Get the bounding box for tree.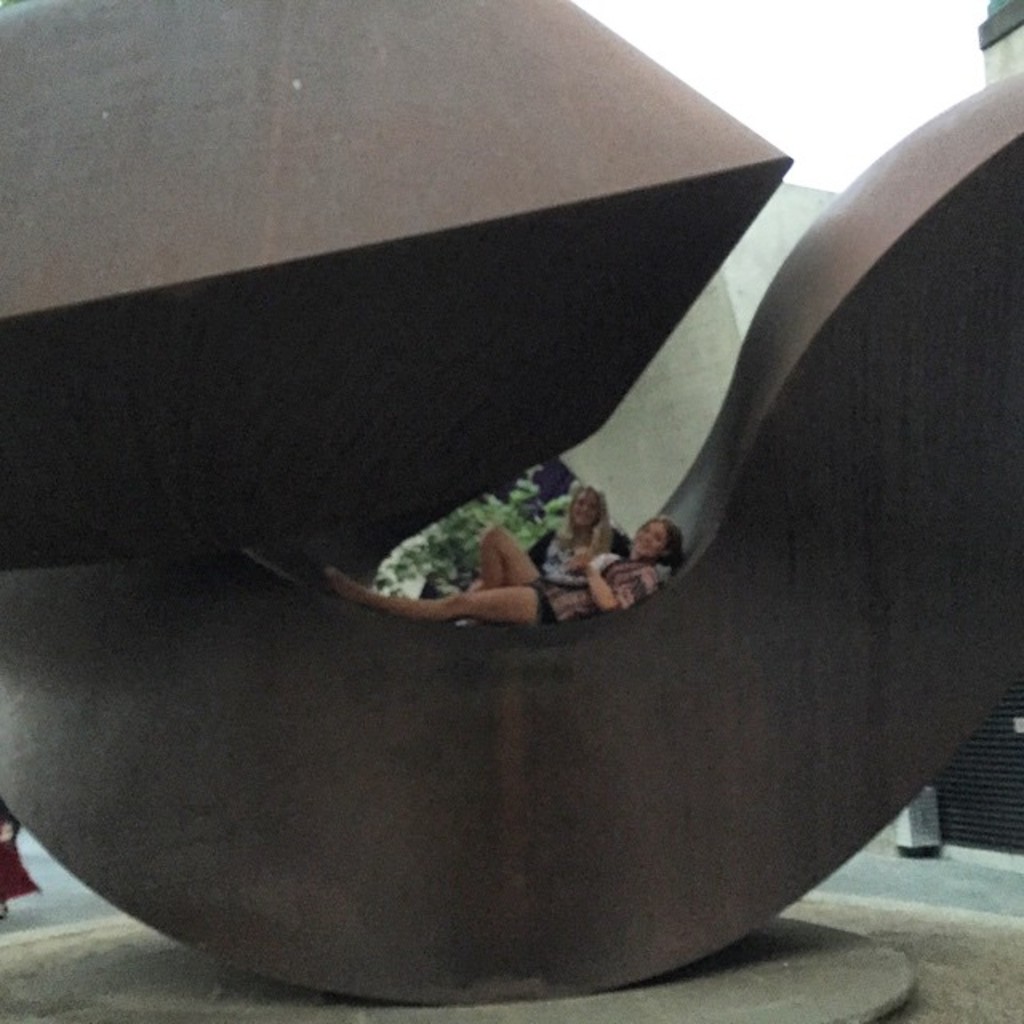
left=370, top=466, right=582, bottom=603.
